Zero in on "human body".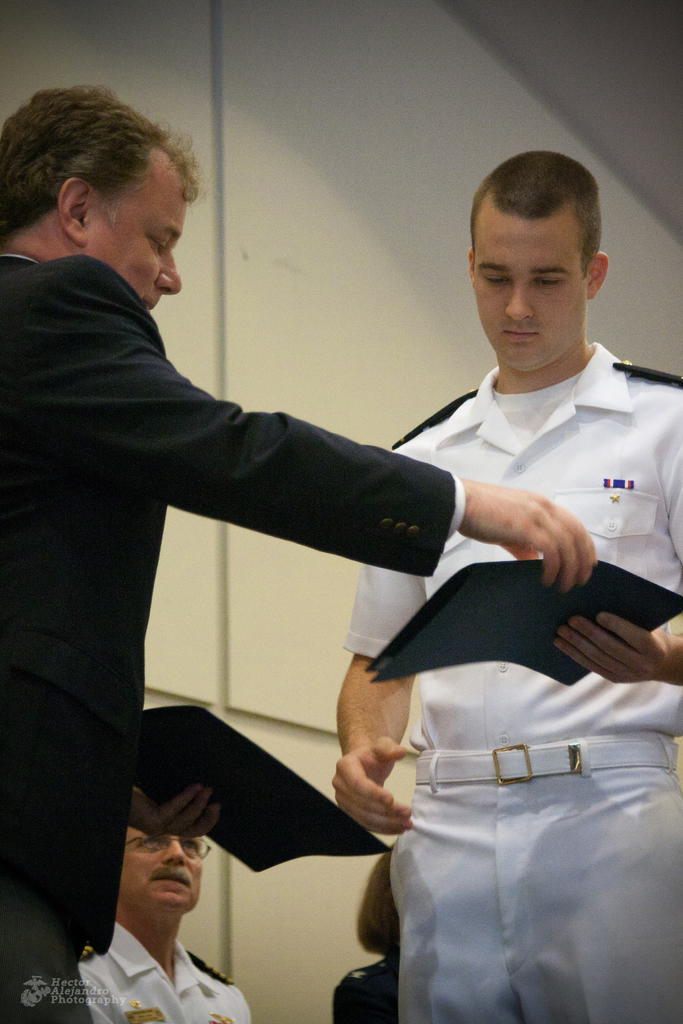
Zeroed in: left=0, top=66, right=607, bottom=1023.
